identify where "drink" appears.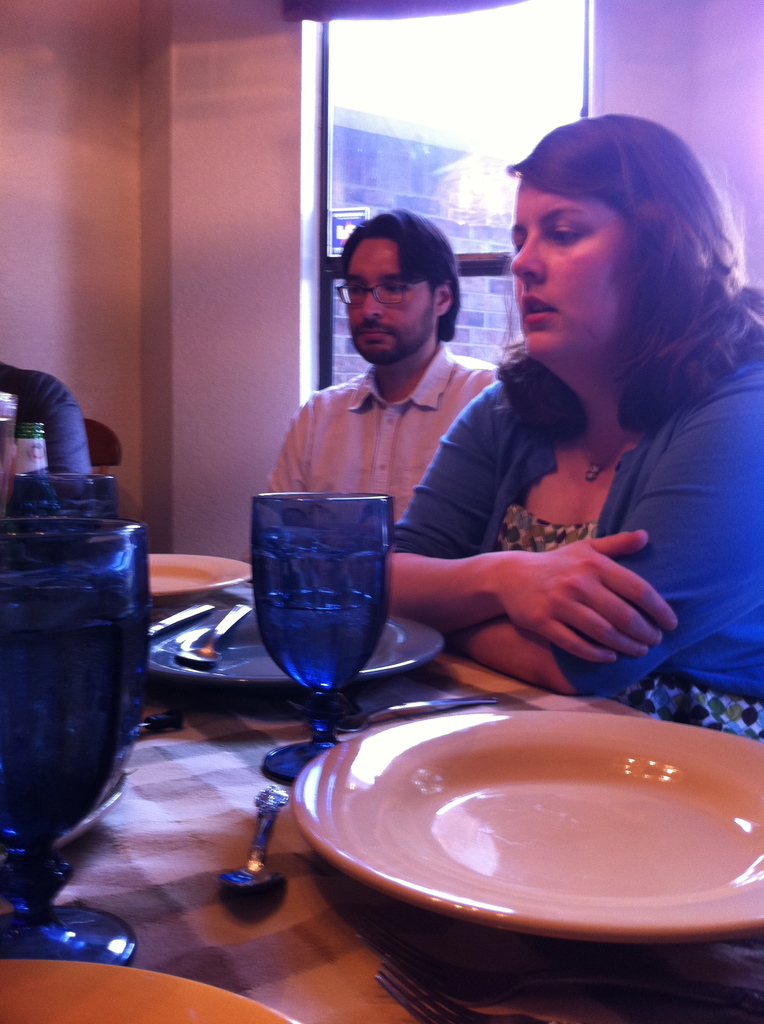
Appears at (x1=277, y1=594, x2=379, y2=690).
